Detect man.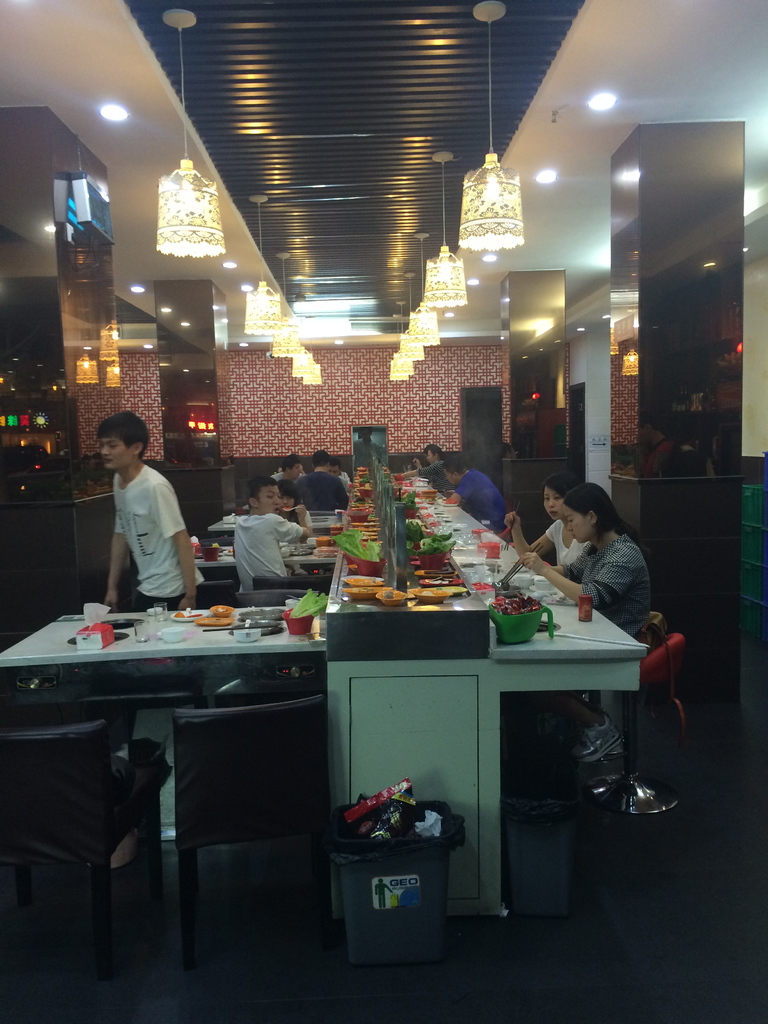
Detected at (232,472,311,592).
